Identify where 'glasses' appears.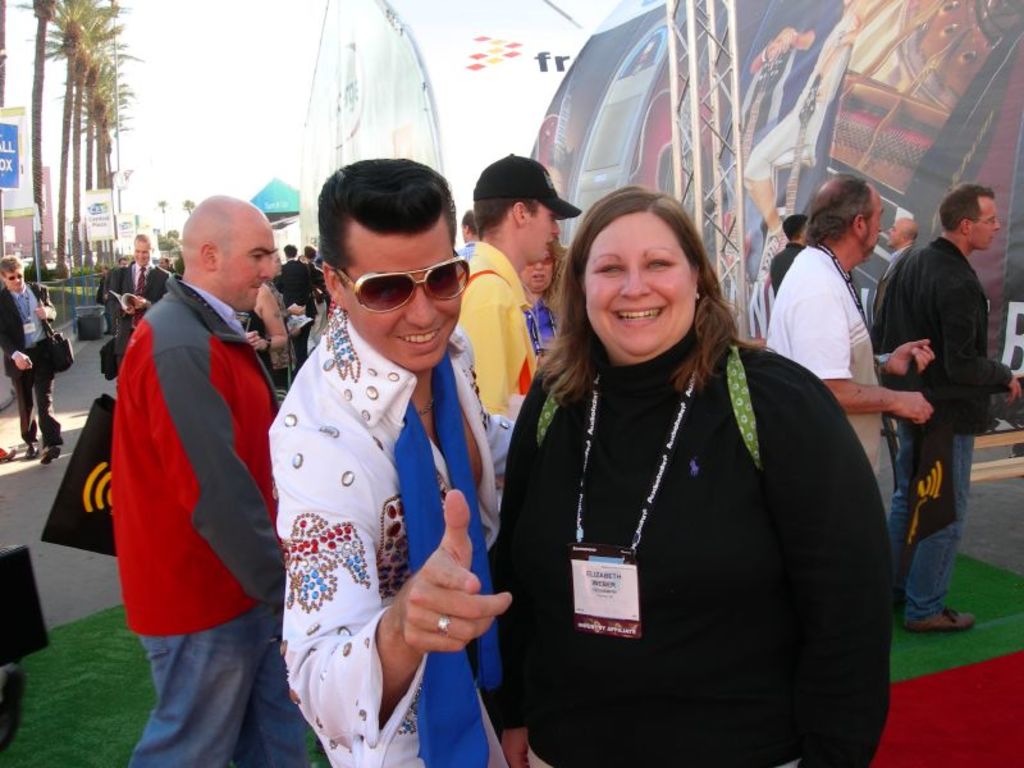
Appears at <box>324,255,472,319</box>.
